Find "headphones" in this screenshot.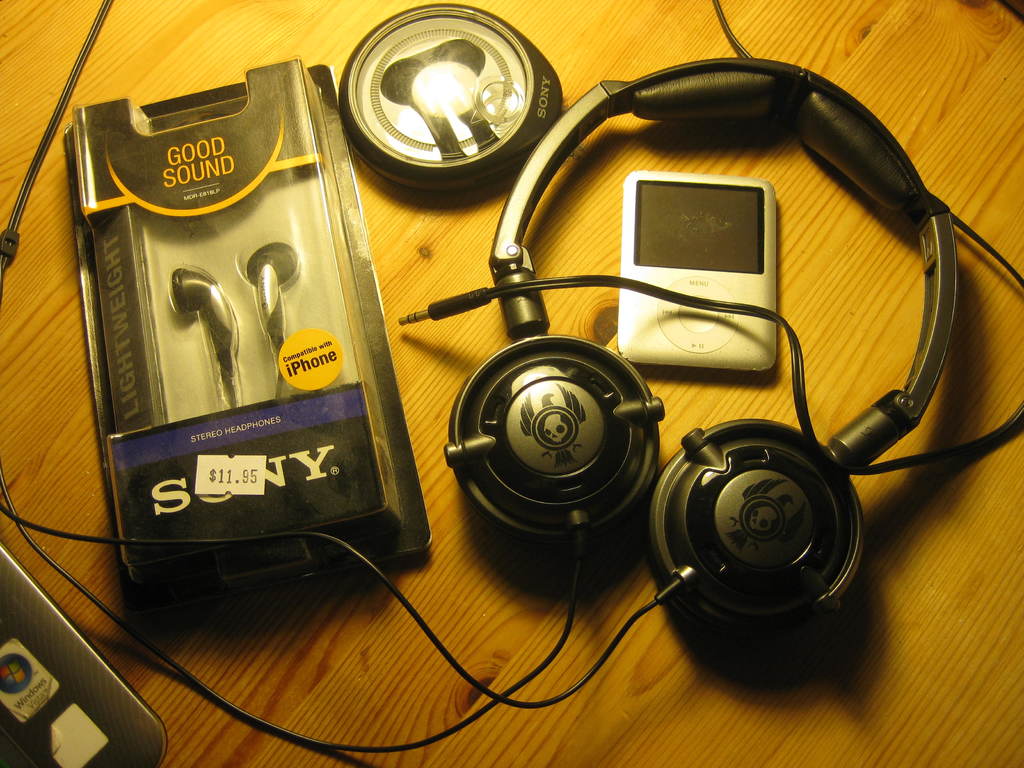
The bounding box for "headphones" is 171, 243, 296, 404.
